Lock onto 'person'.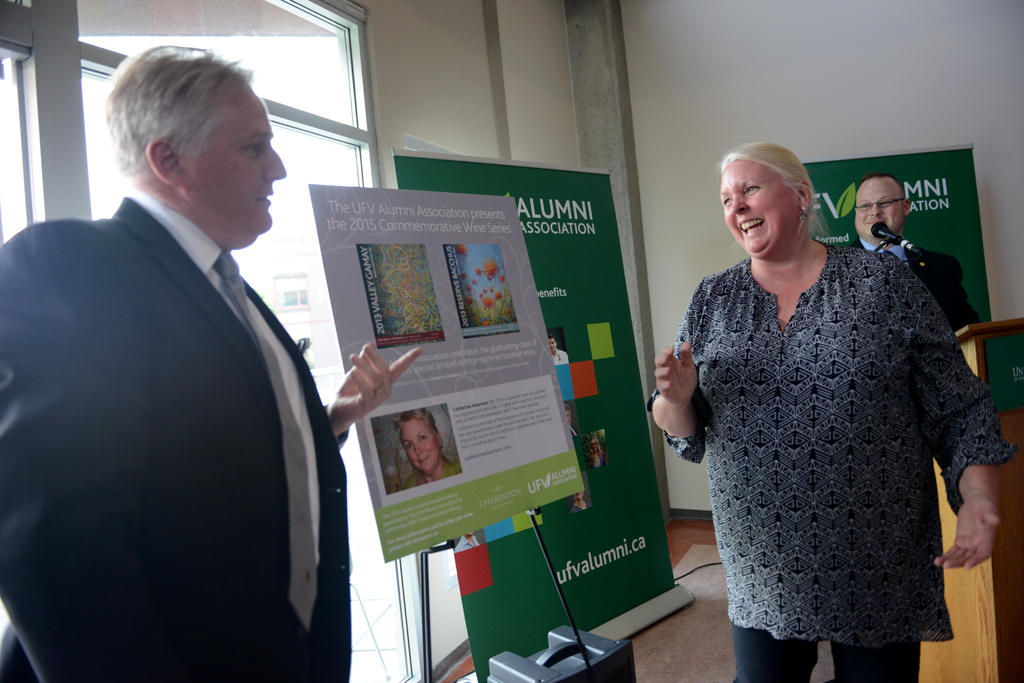
Locked: box(548, 333, 572, 364).
